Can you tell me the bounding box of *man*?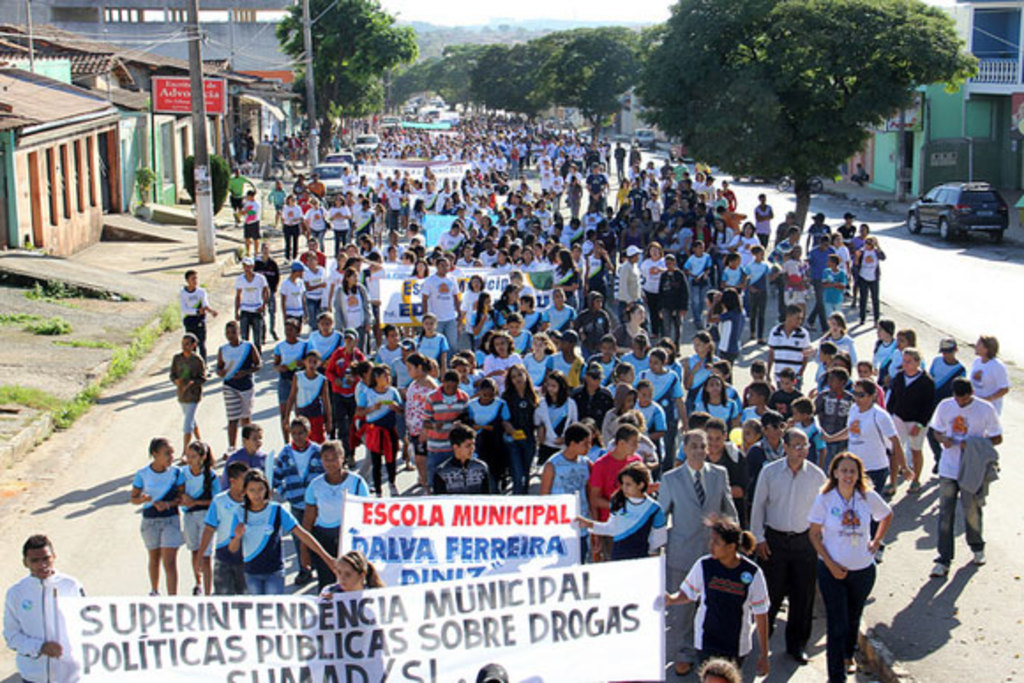
detection(224, 268, 267, 346).
